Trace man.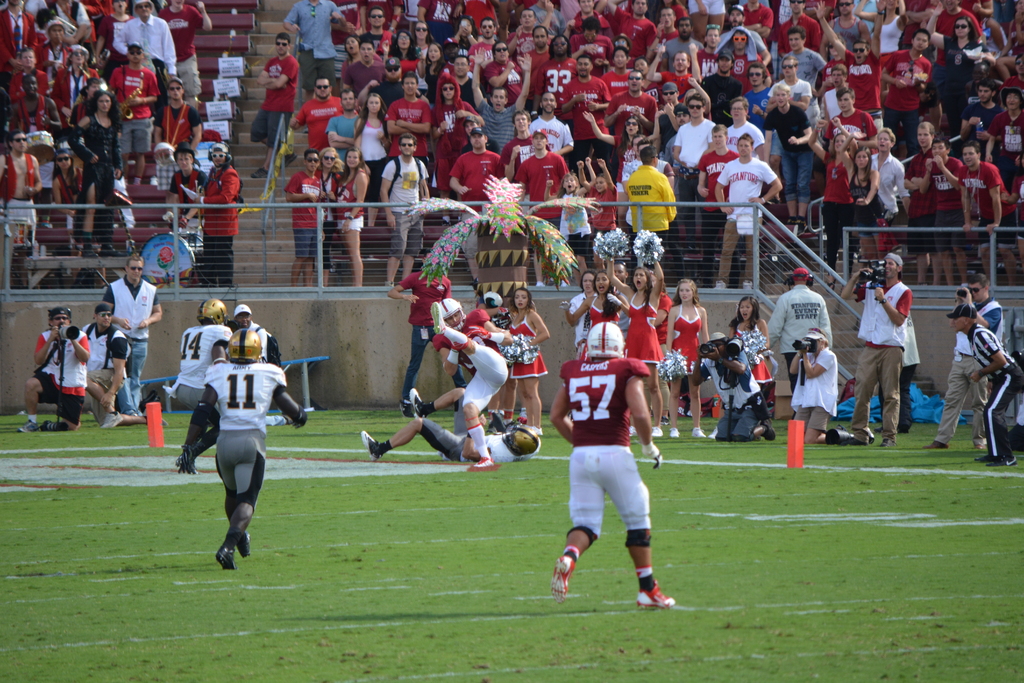
Traced to bbox=[111, 38, 159, 186].
